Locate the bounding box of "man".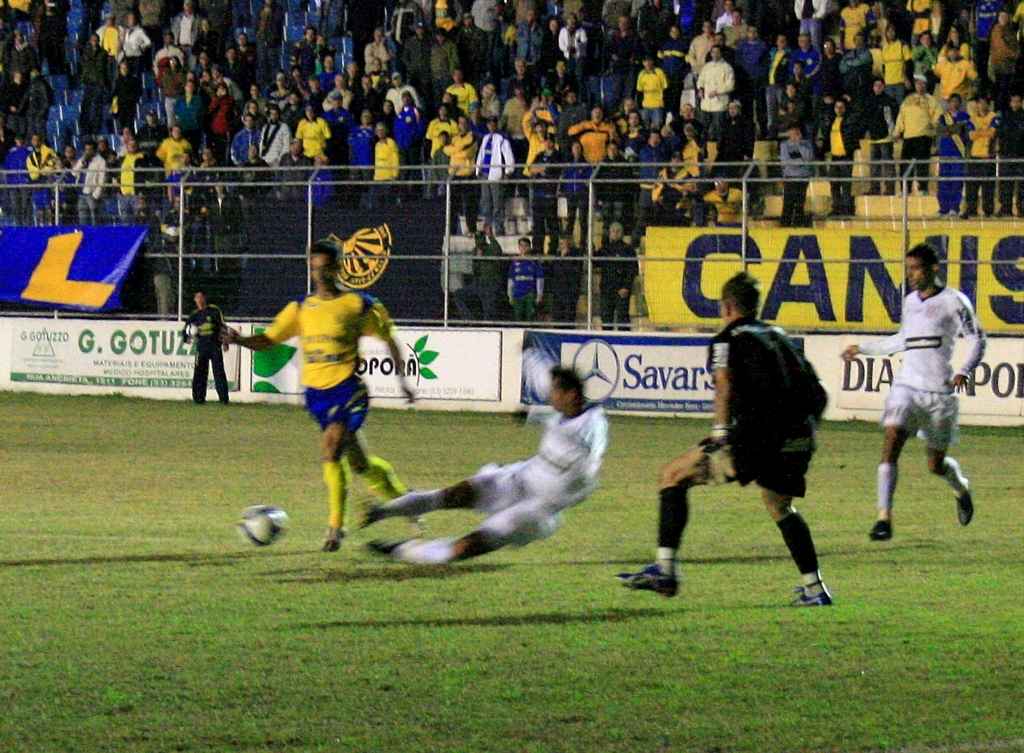
Bounding box: region(521, 103, 547, 215).
